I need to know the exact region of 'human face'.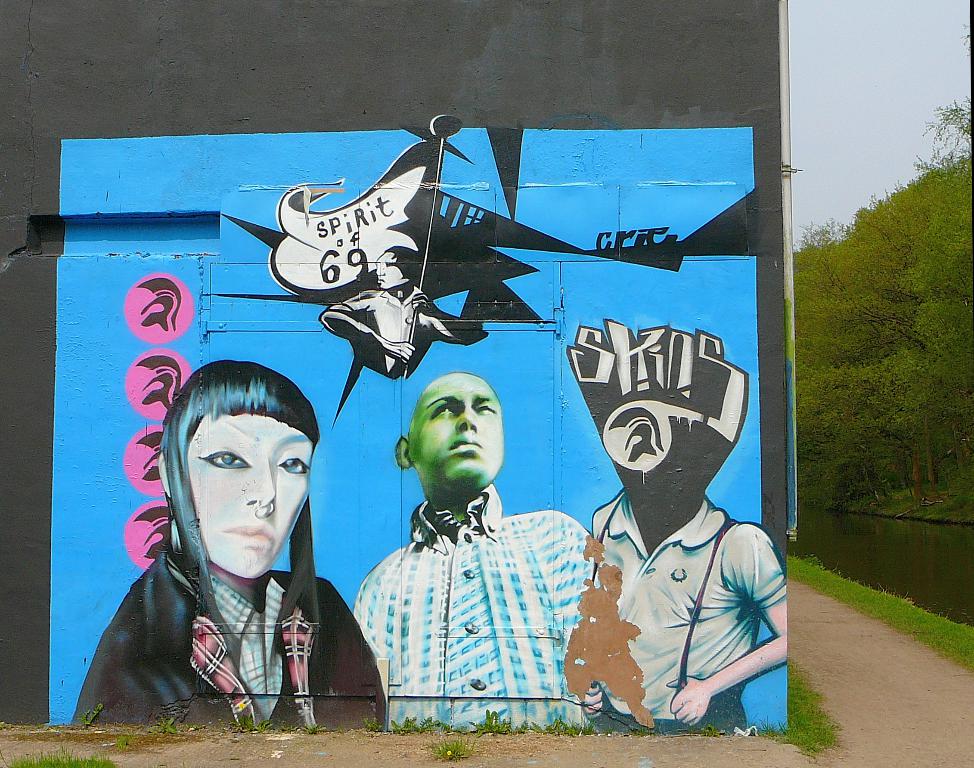
Region: {"left": 184, "top": 412, "right": 314, "bottom": 578}.
